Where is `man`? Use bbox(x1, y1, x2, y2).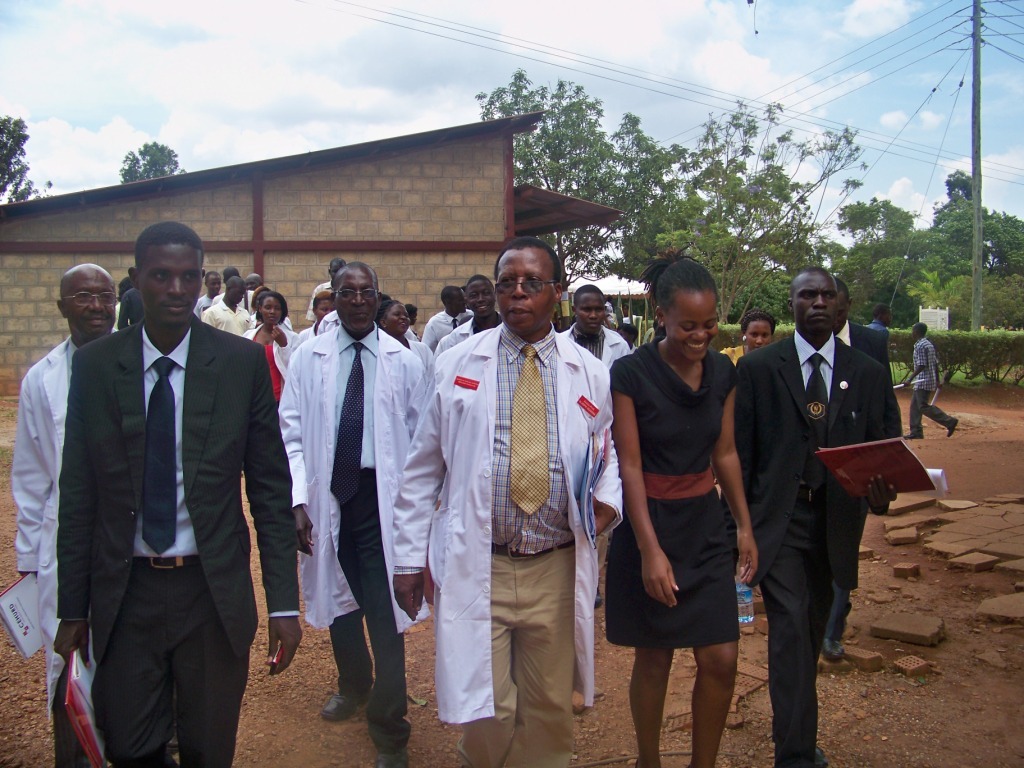
bbox(734, 279, 905, 767).
